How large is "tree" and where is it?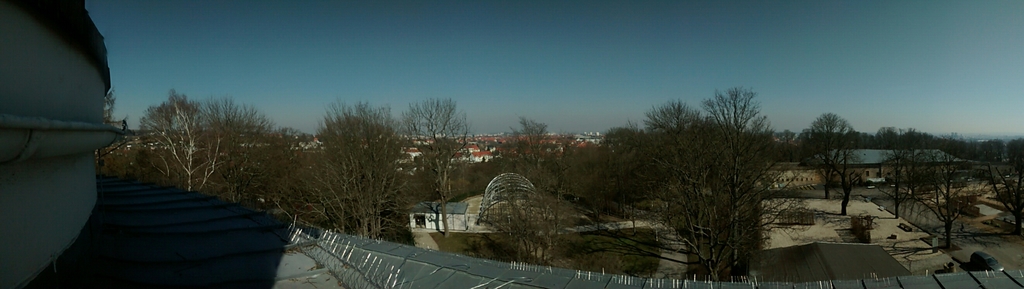
Bounding box: [885, 138, 926, 218].
